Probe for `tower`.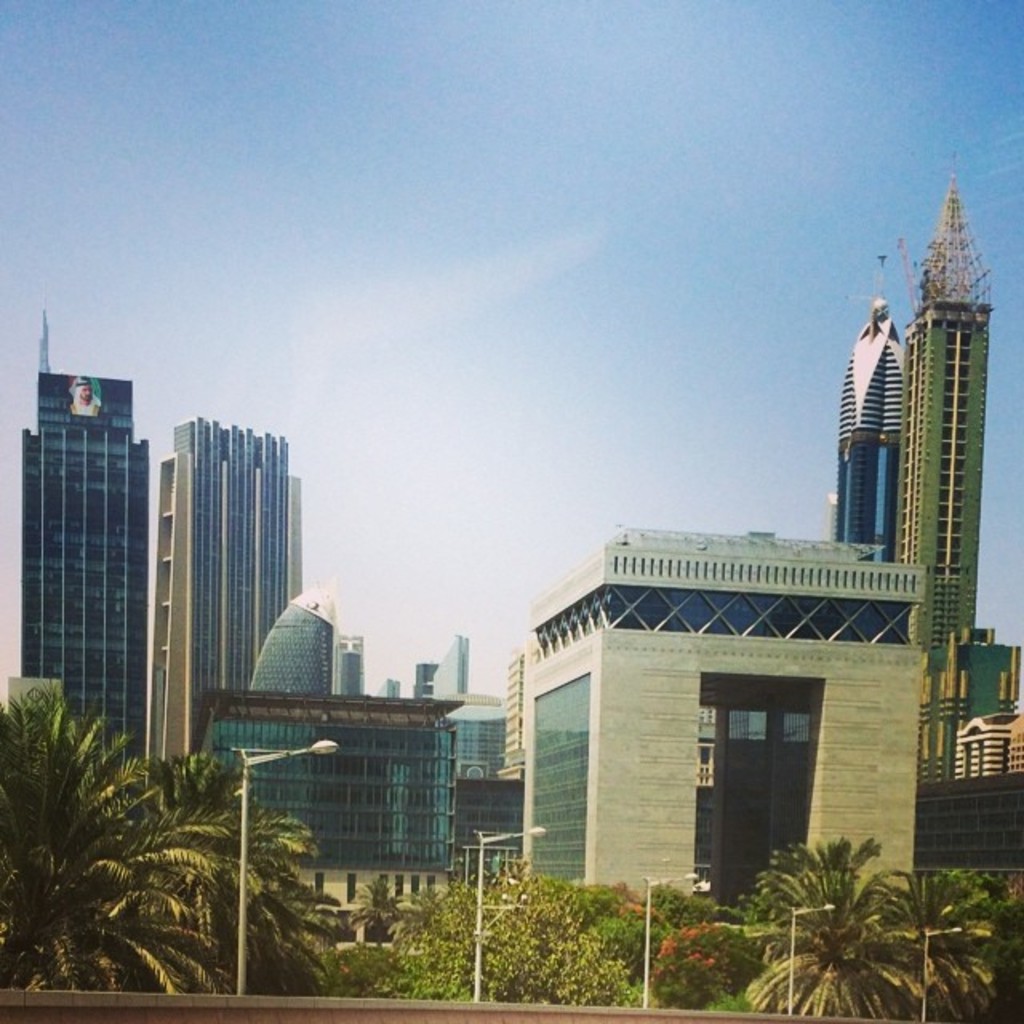
Probe result: Rect(26, 371, 150, 808).
